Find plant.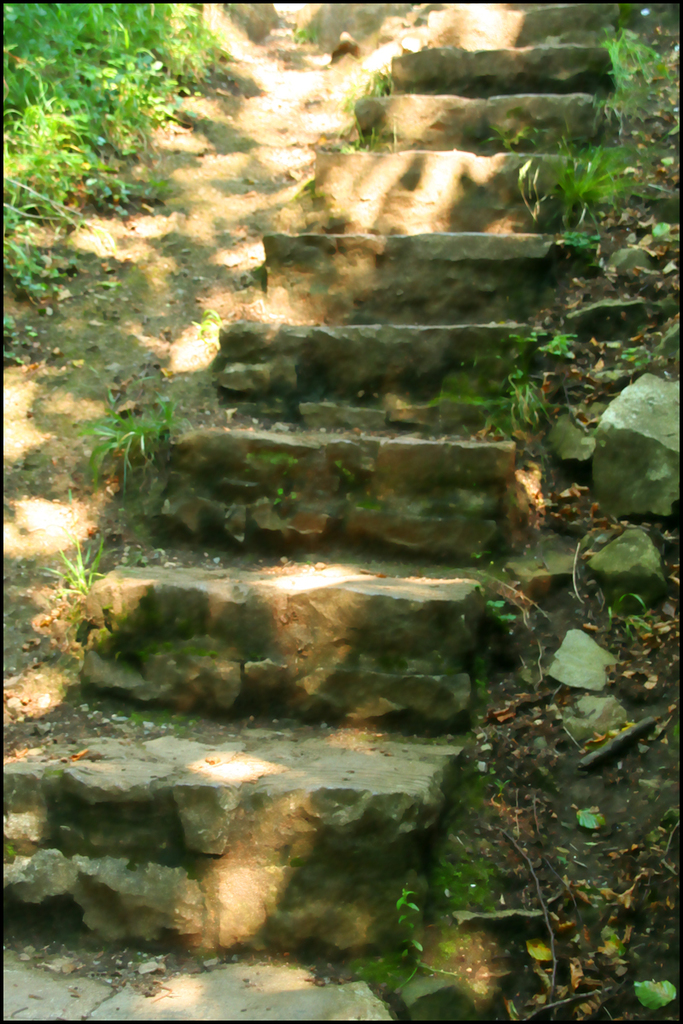
BBox(360, 69, 402, 99).
